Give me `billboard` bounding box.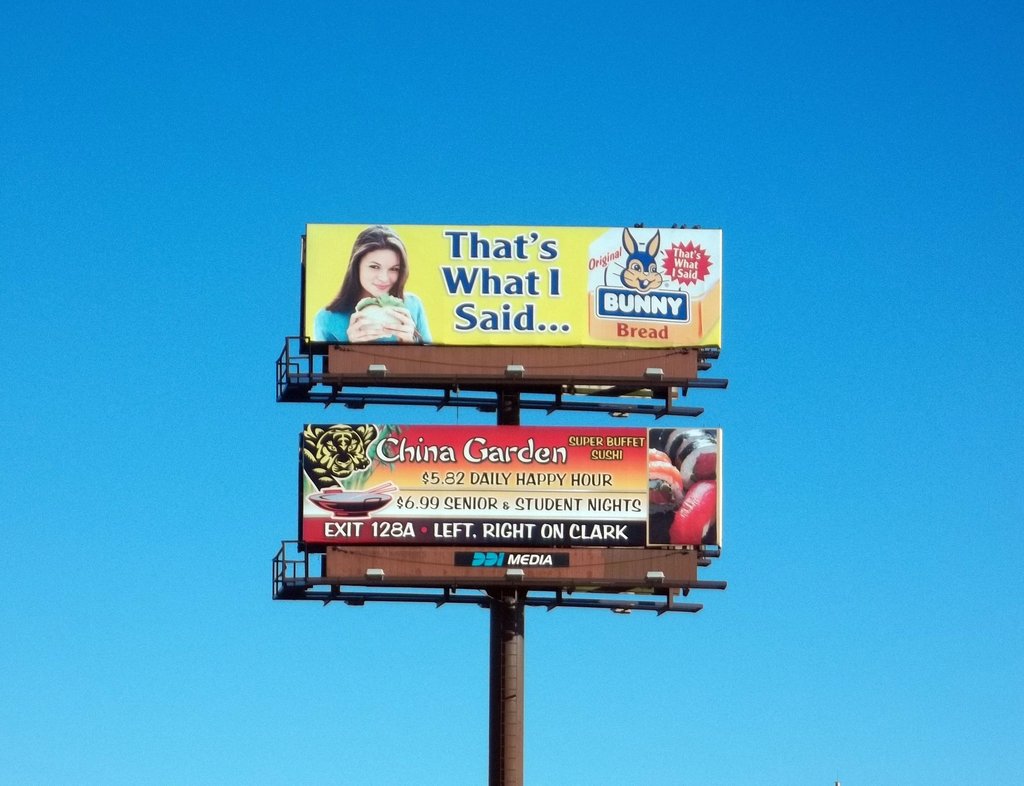
[322,543,694,586].
